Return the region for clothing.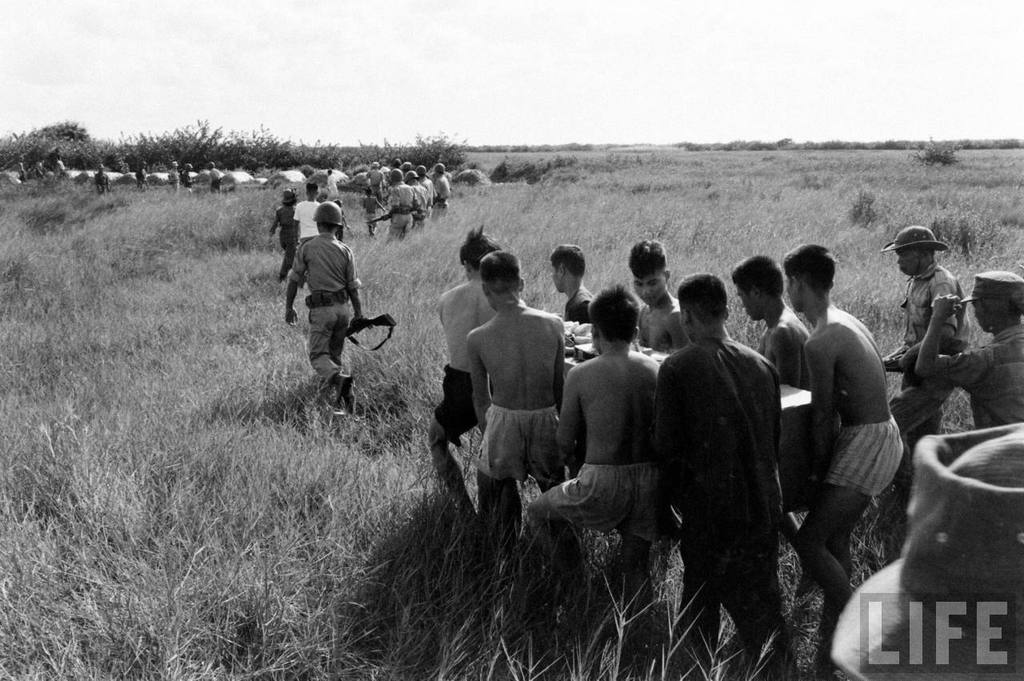
box(292, 199, 322, 240).
